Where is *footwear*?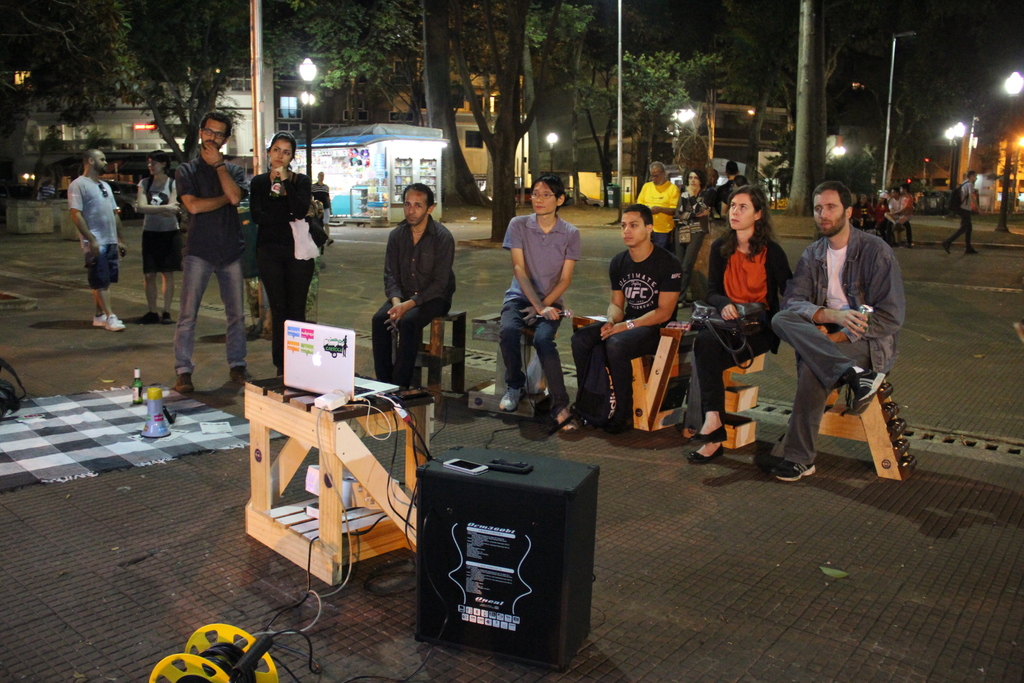
[x1=406, y1=386, x2=422, y2=395].
